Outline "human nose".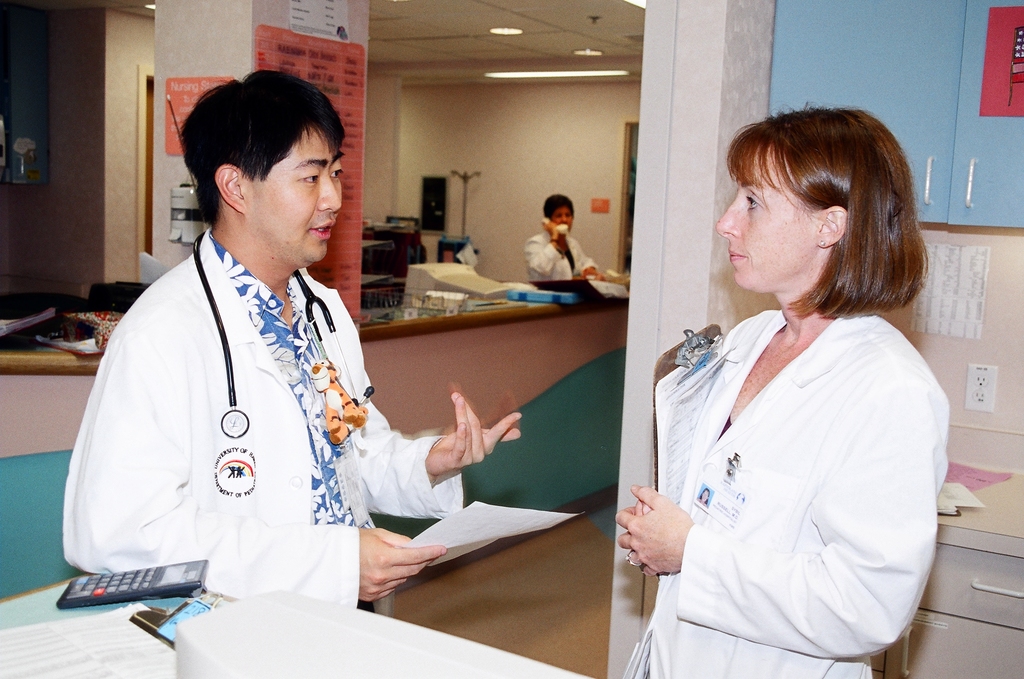
Outline: bbox=[316, 174, 339, 213].
